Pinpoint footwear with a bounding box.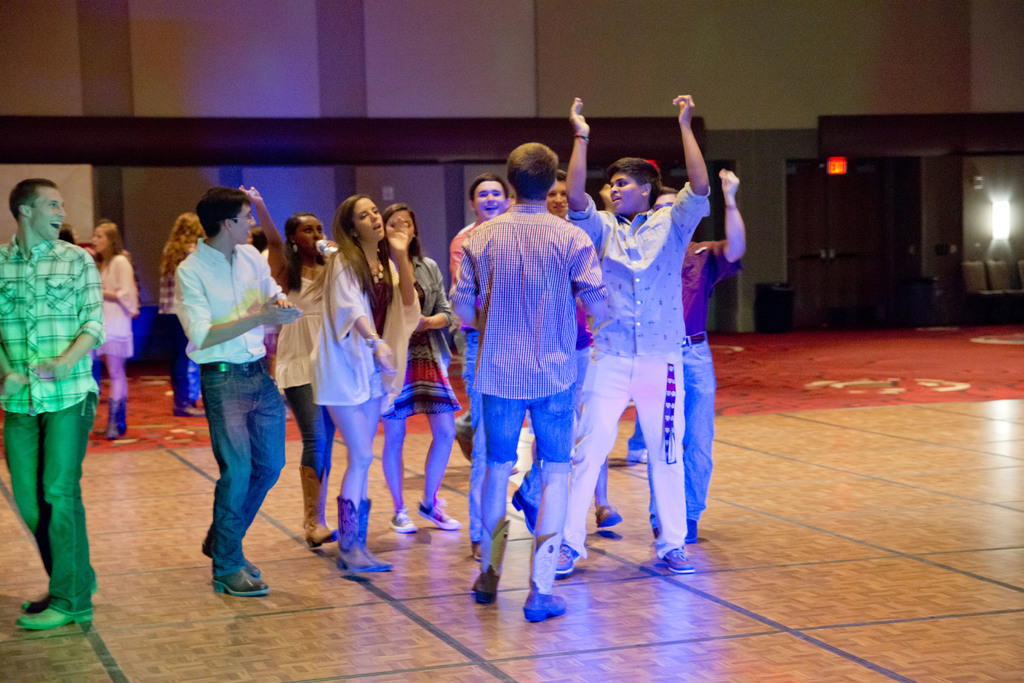
(x1=628, y1=446, x2=650, y2=463).
